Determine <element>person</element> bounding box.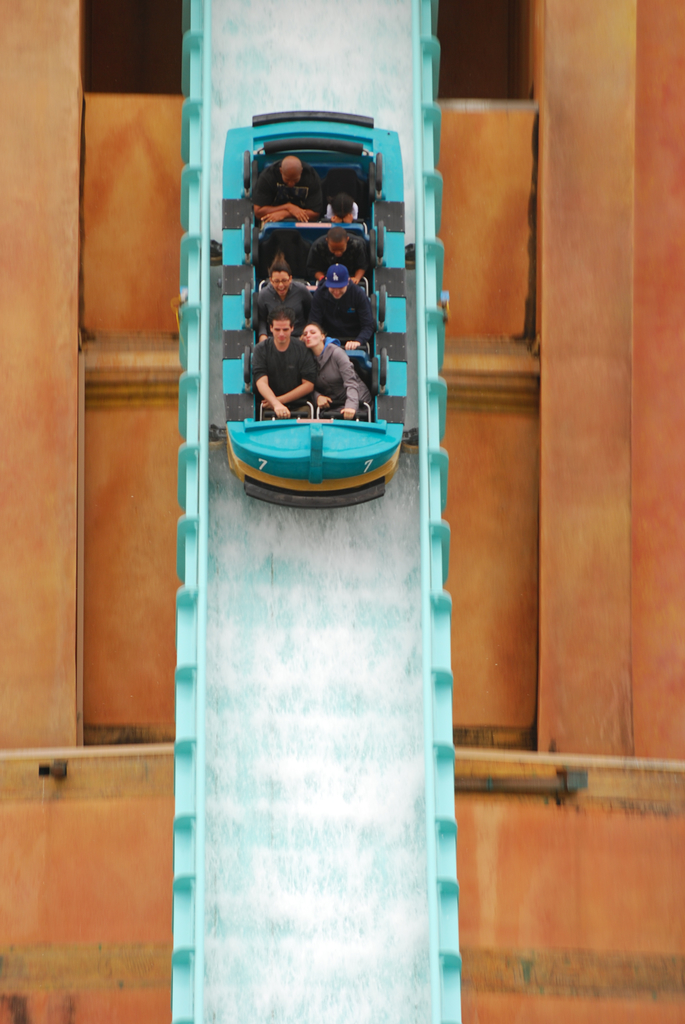
Determined: region(300, 316, 372, 417).
